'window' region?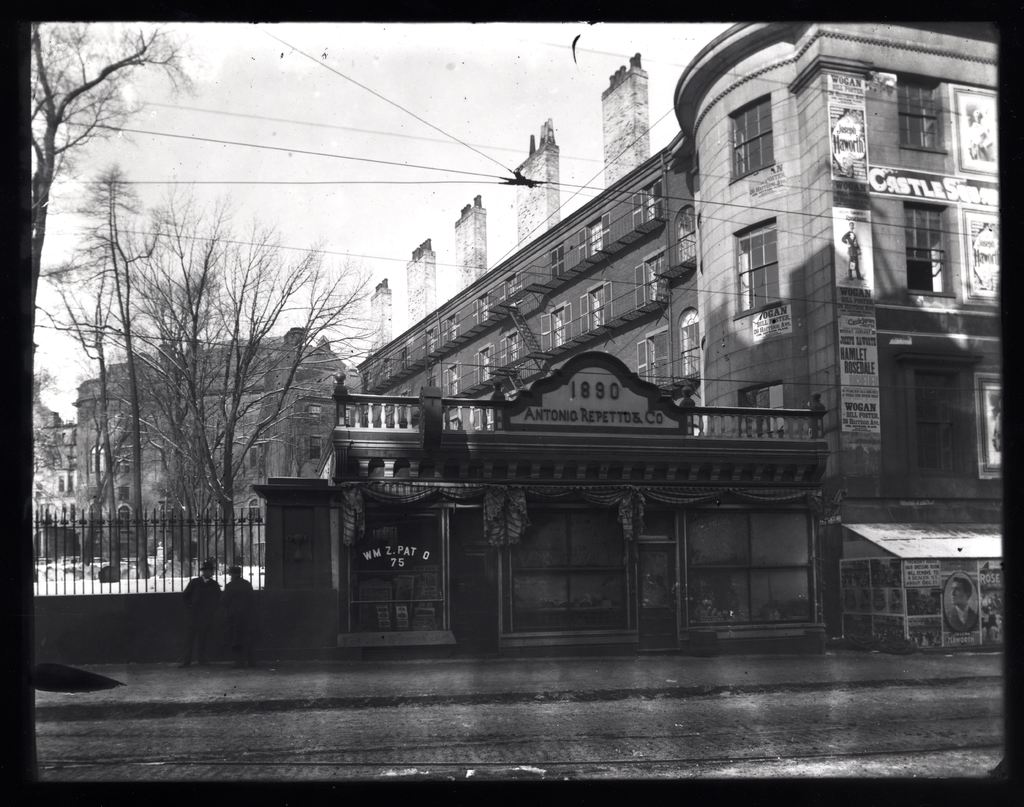
x1=552, y1=250, x2=564, y2=278
